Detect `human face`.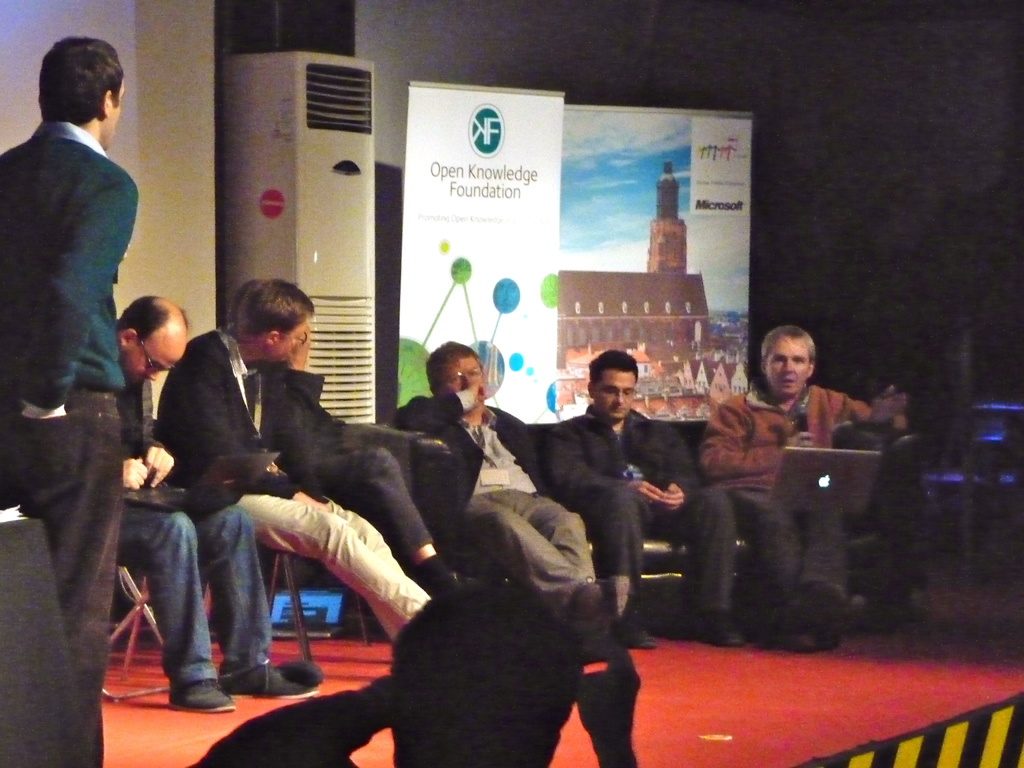
Detected at [127,346,180,384].
